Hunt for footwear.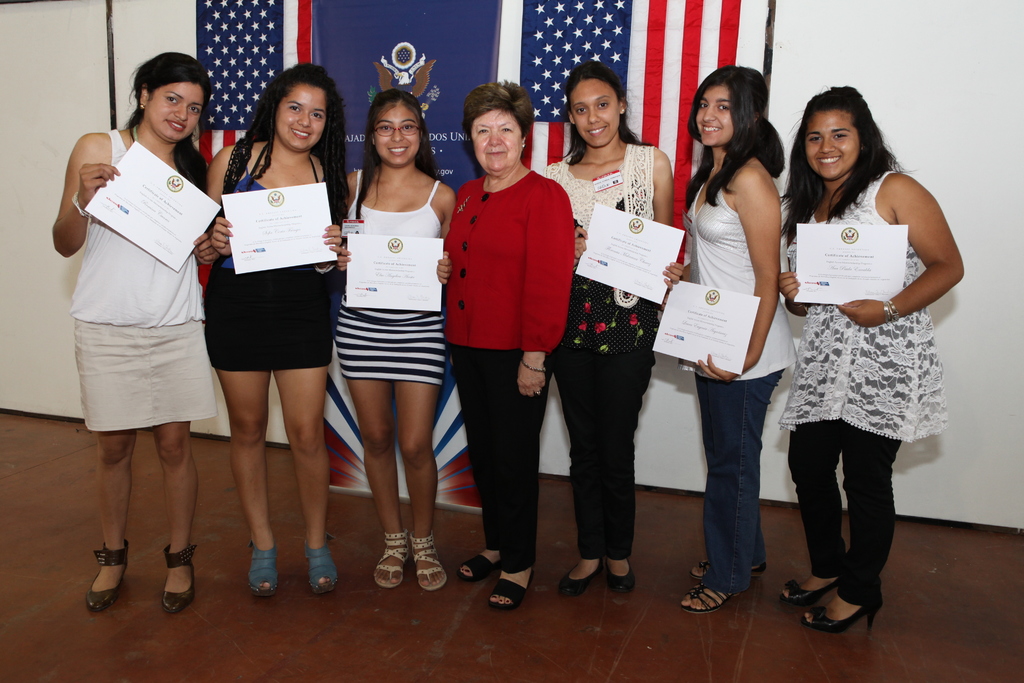
Hunted down at BBox(496, 550, 540, 611).
